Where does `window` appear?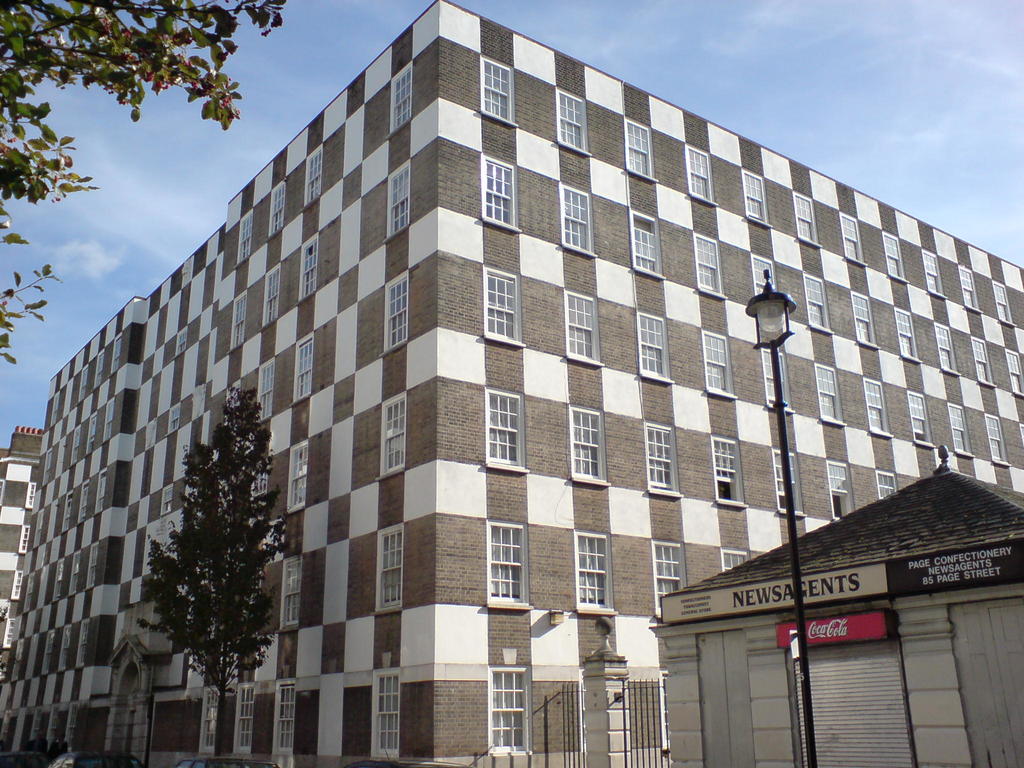
Appears at (891,308,920,363).
